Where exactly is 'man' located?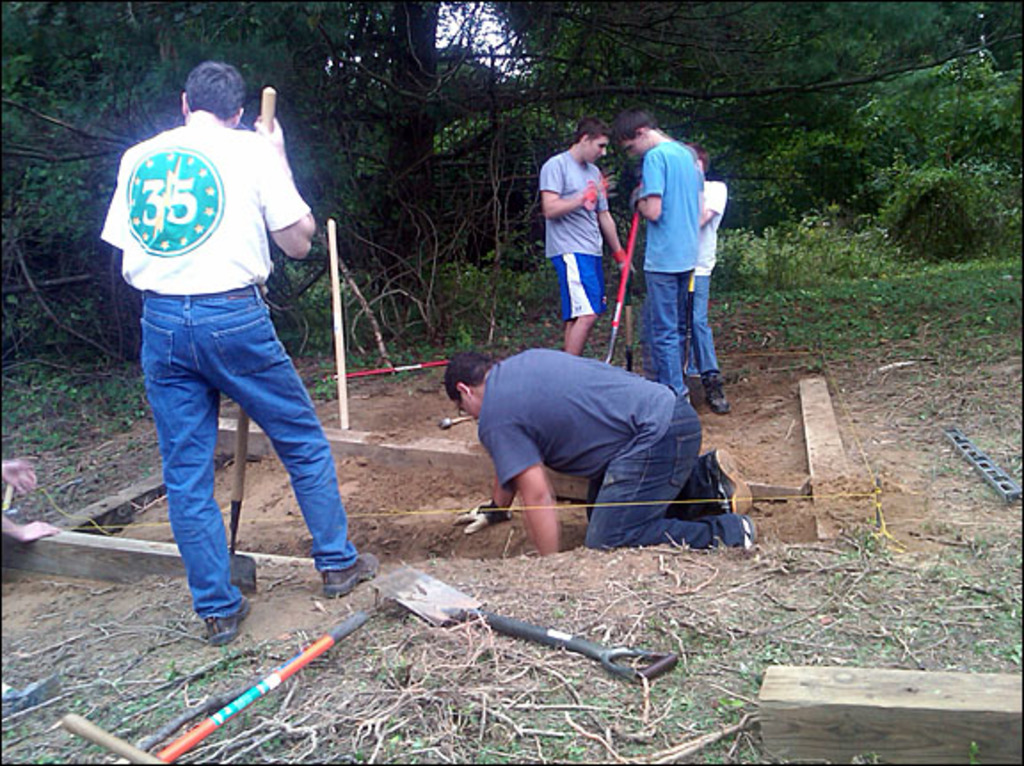
Its bounding box is pyautogui.locateOnScreen(612, 108, 704, 403).
